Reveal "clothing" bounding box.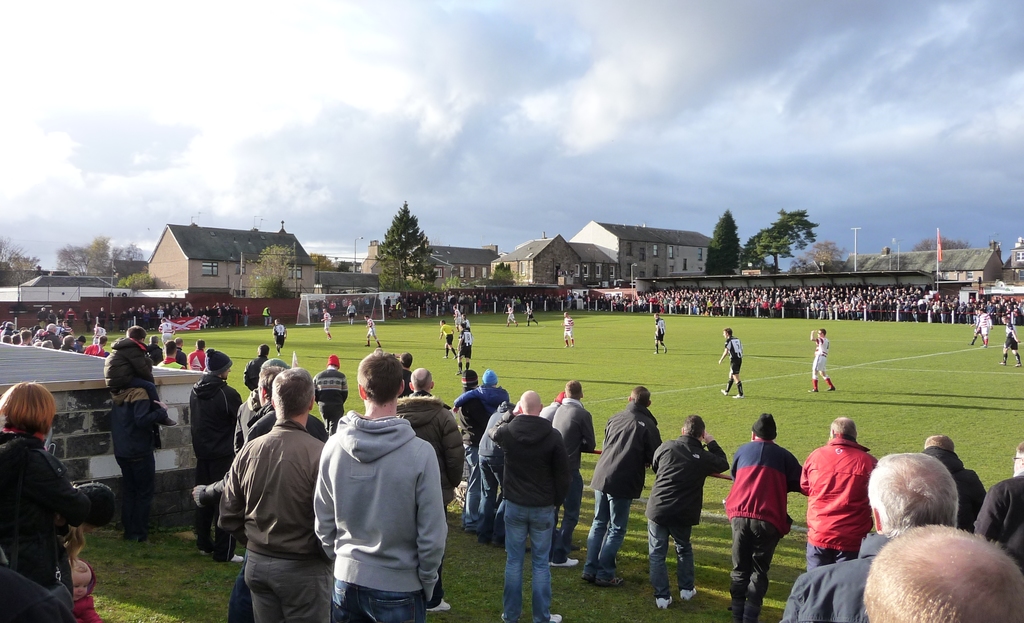
Revealed: 108, 403, 157, 540.
